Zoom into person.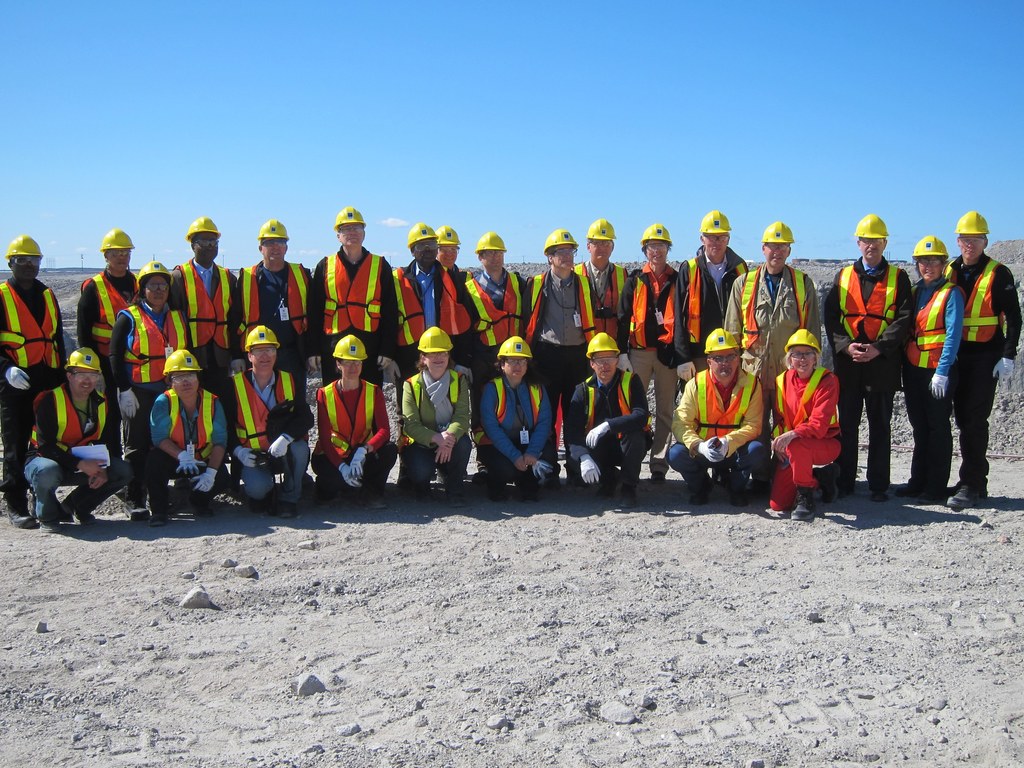
Zoom target: bbox=[774, 319, 851, 516].
